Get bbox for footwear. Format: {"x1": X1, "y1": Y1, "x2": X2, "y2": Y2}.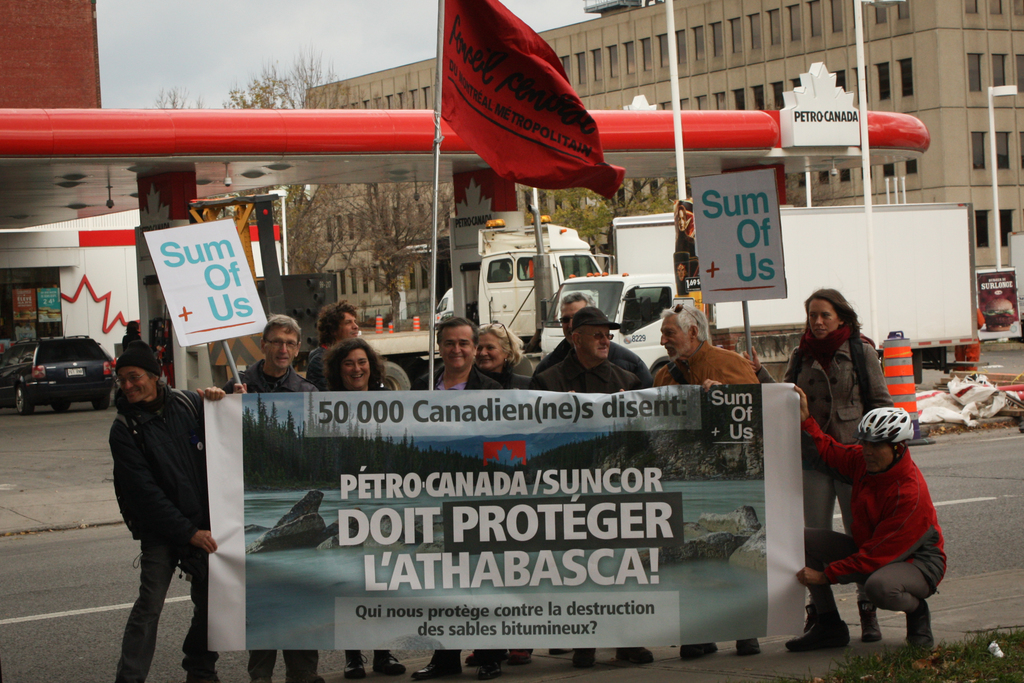
{"x1": 808, "y1": 594, "x2": 829, "y2": 628}.
